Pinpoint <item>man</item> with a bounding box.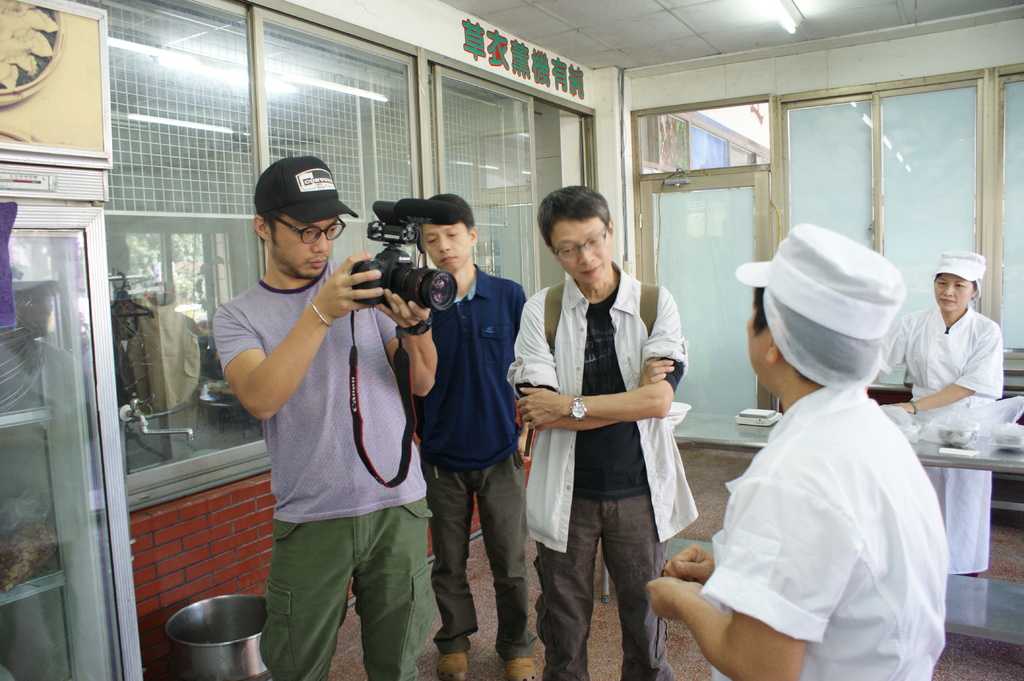
408,189,529,680.
